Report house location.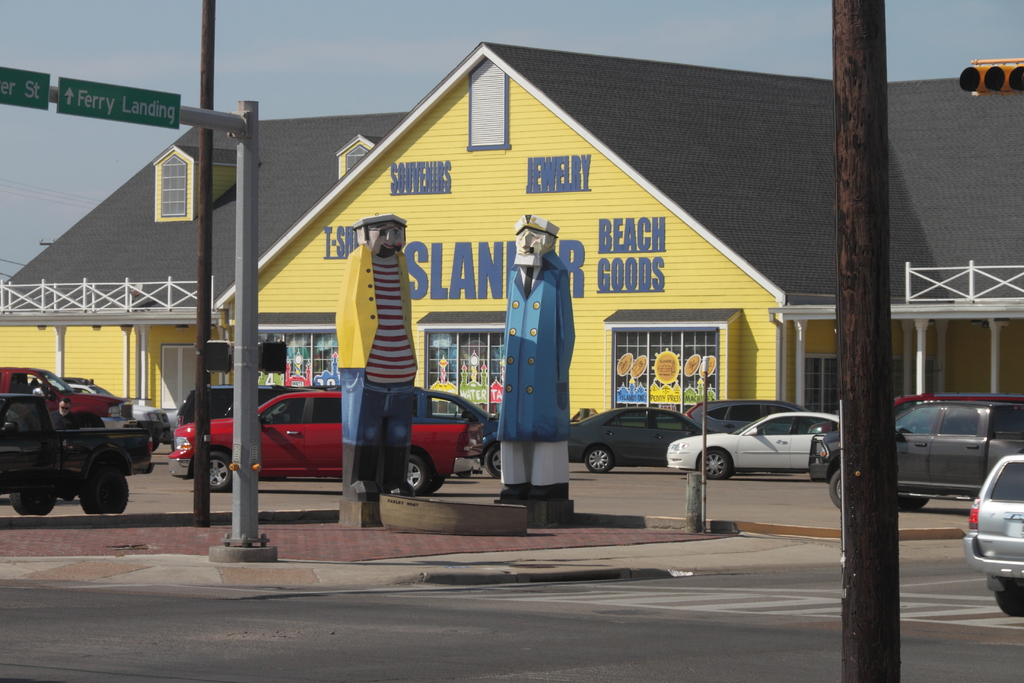
Report: 0, 42, 1023, 438.
